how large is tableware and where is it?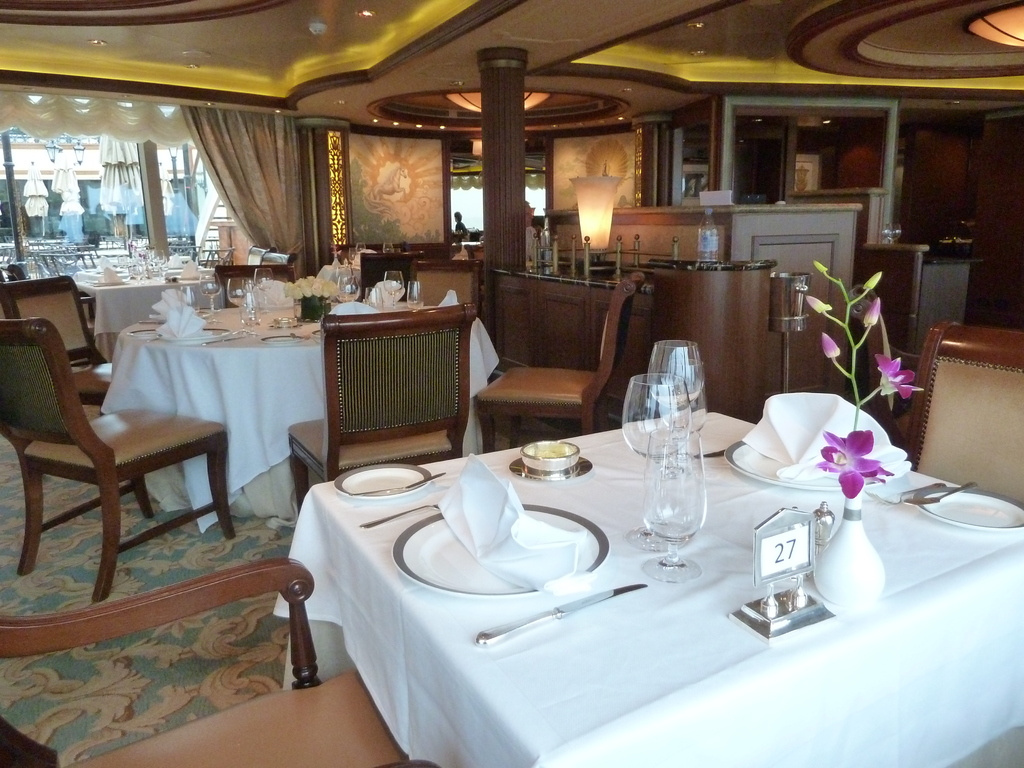
Bounding box: pyautogui.locateOnScreen(359, 498, 437, 529).
